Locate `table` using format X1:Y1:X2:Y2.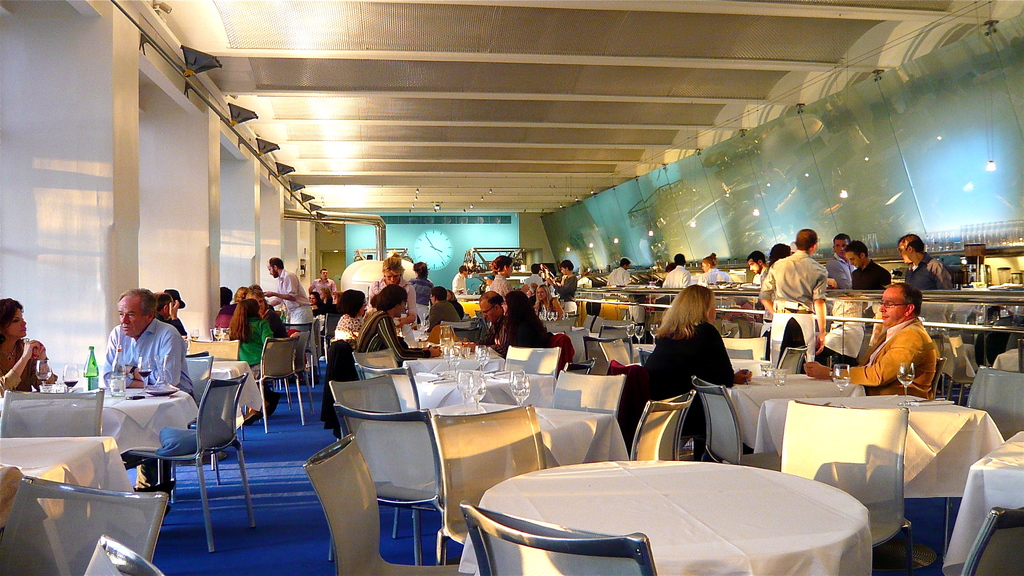
425:389:632:502.
